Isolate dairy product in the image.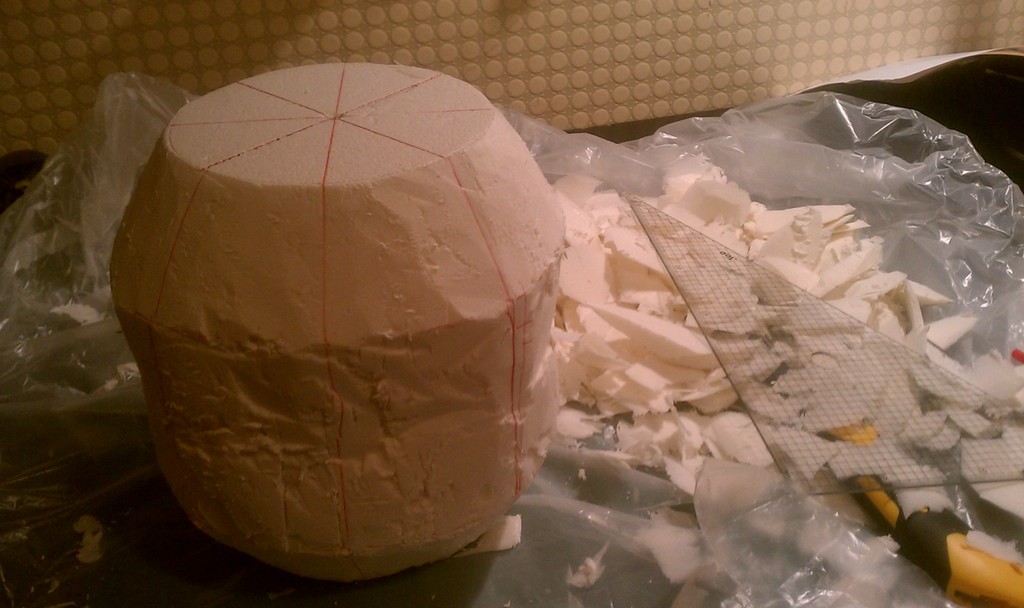
Isolated region: [x1=863, y1=271, x2=910, y2=374].
